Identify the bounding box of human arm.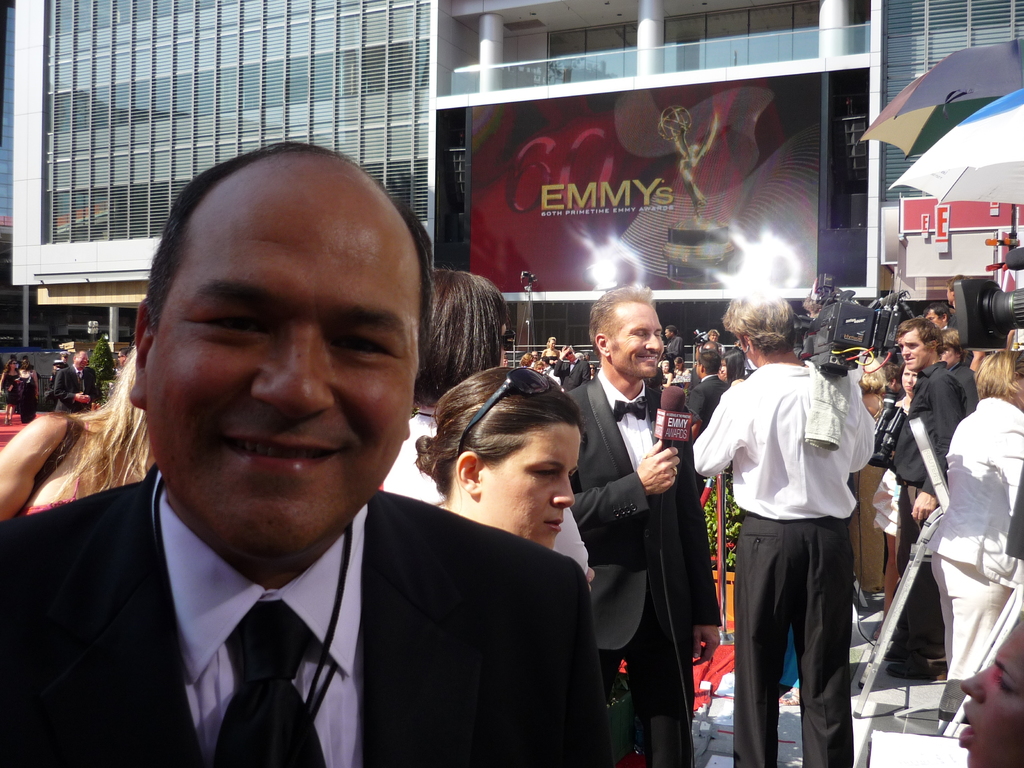
box=[573, 435, 681, 534].
